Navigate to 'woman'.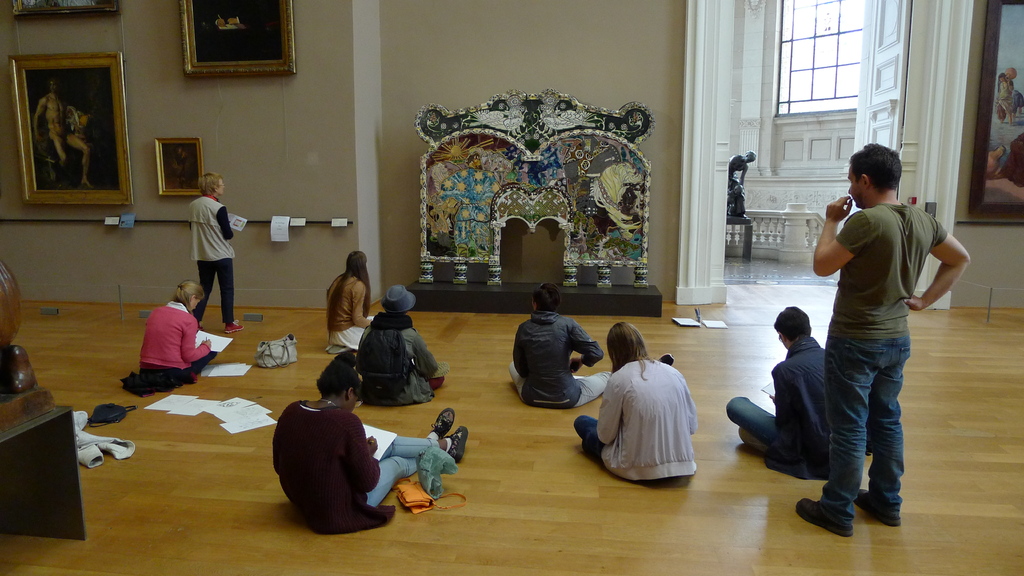
Navigation target: (x1=273, y1=357, x2=468, y2=537).
